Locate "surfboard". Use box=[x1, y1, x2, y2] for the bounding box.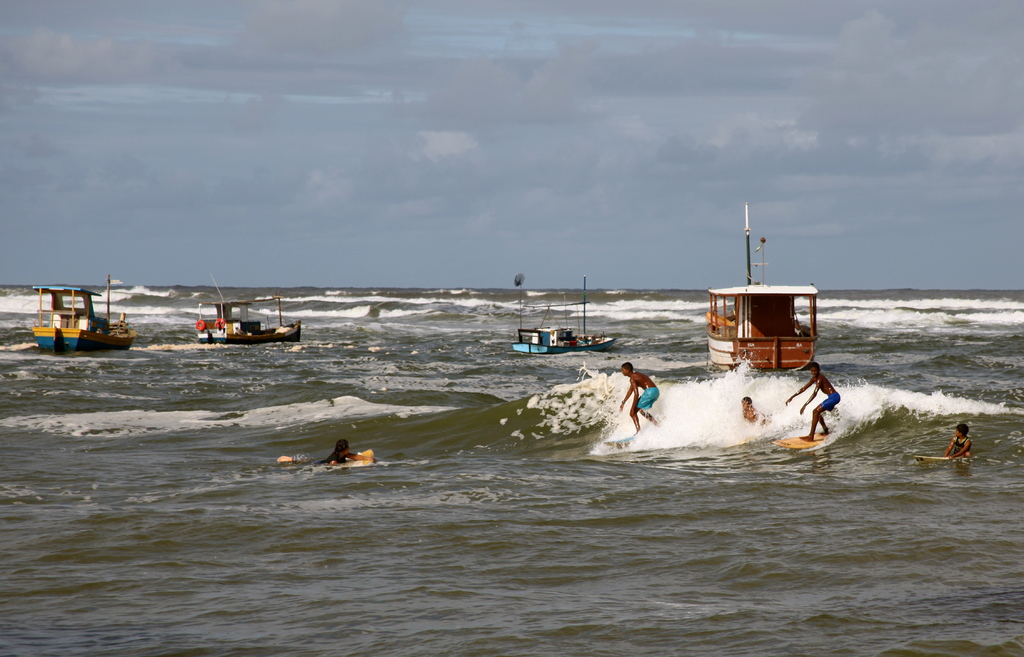
box=[349, 449, 373, 468].
